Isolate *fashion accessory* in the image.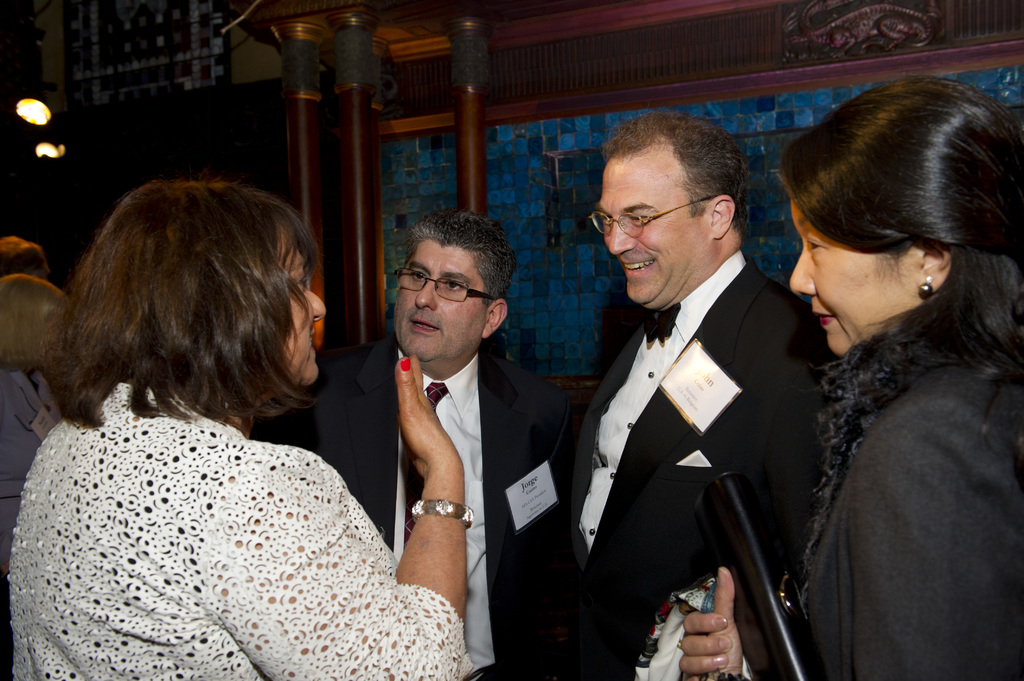
Isolated region: bbox=(411, 498, 473, 528).
